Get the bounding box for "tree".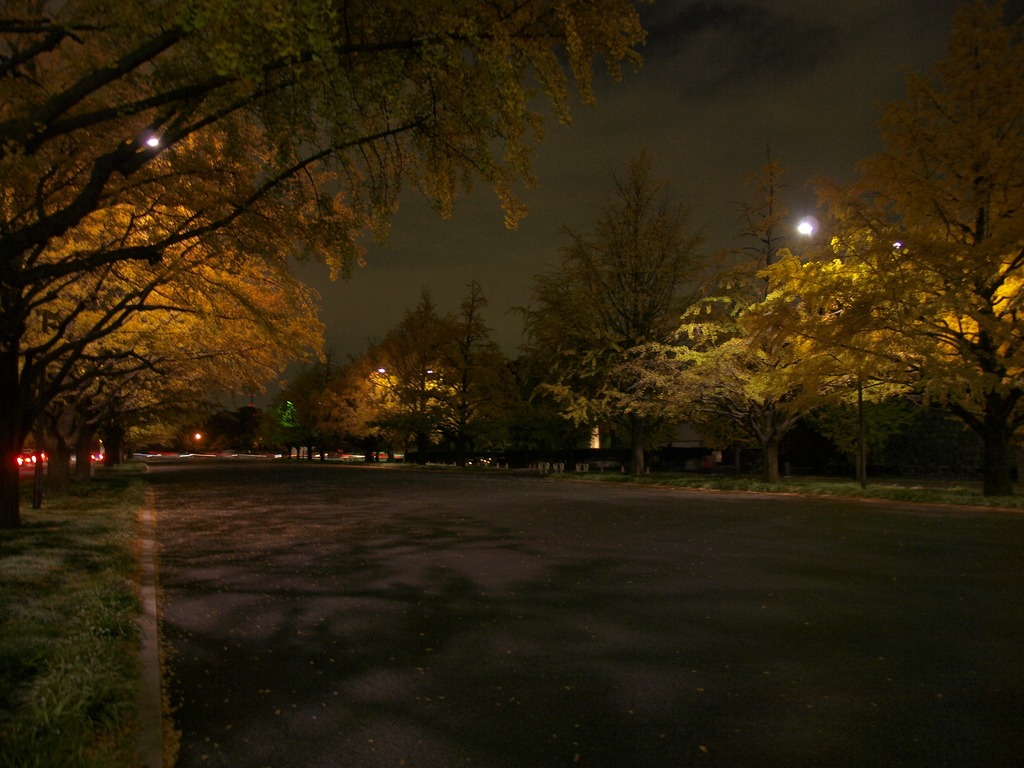
<region>538, 9, 1023, 493</region>.
